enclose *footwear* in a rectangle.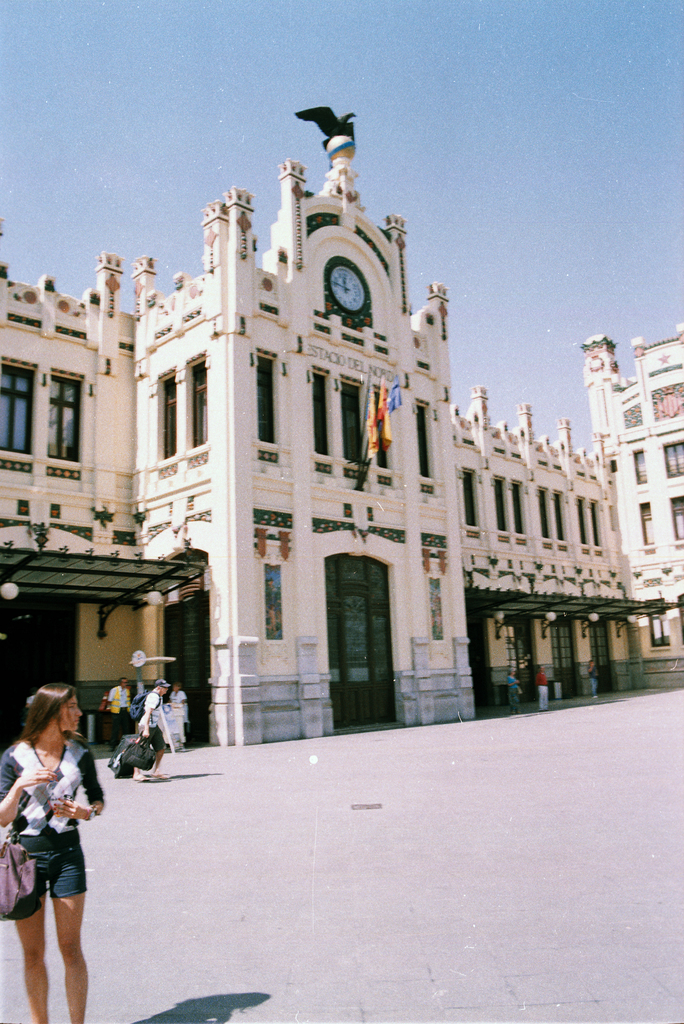
{"x1": 133, "y1": 772, "x2": 145, "y2": 781}.
